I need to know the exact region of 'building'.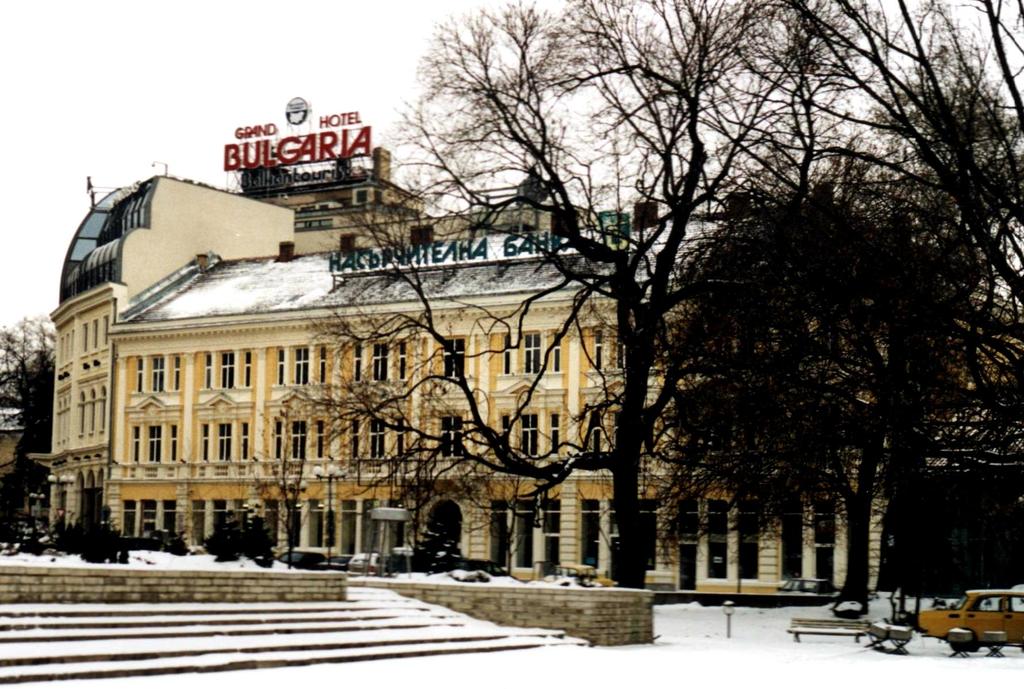
Region: 0:405:30:483.
